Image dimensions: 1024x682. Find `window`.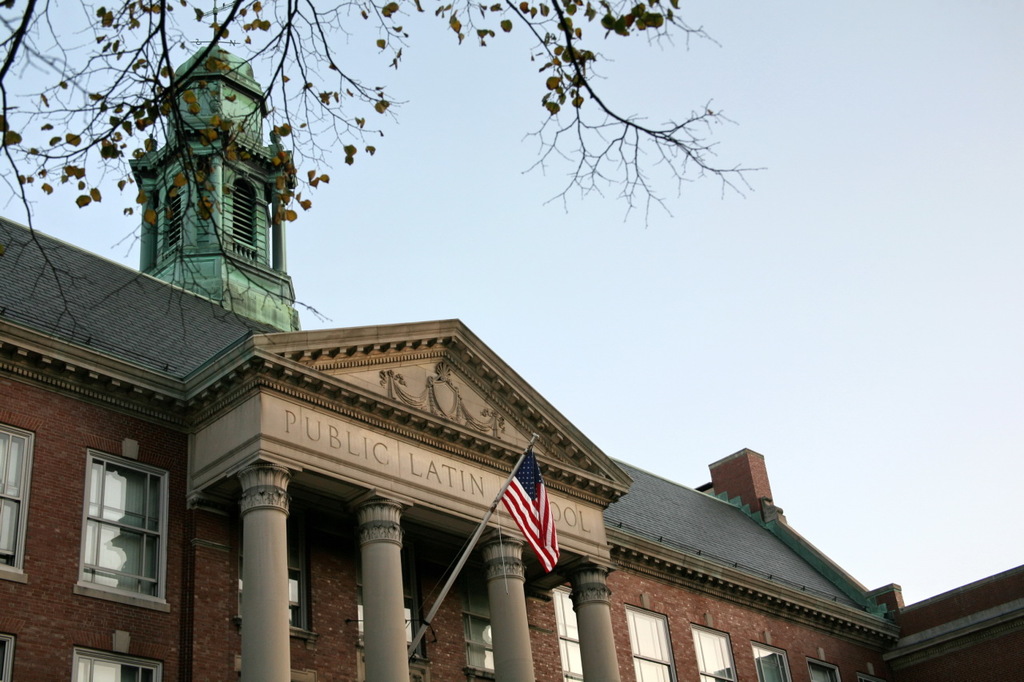
(x1=693, y1=624, x2=738, y2=681).
